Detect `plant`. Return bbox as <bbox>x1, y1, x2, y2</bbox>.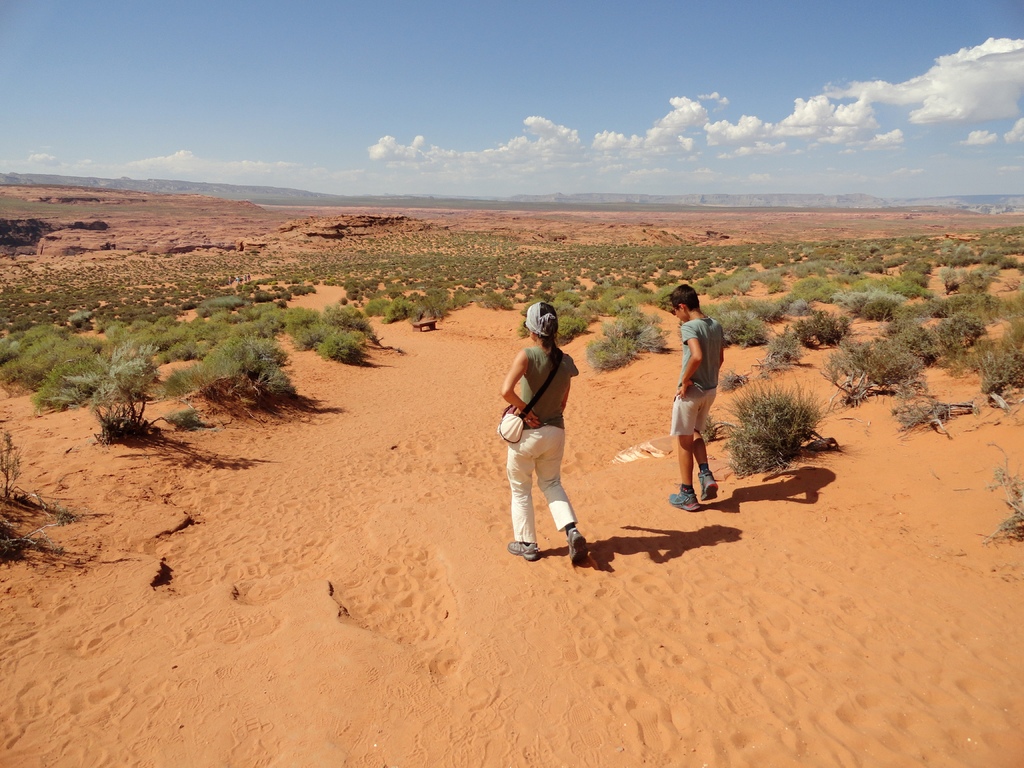
<bbox>716, 380, 839, 474</bbox>.
